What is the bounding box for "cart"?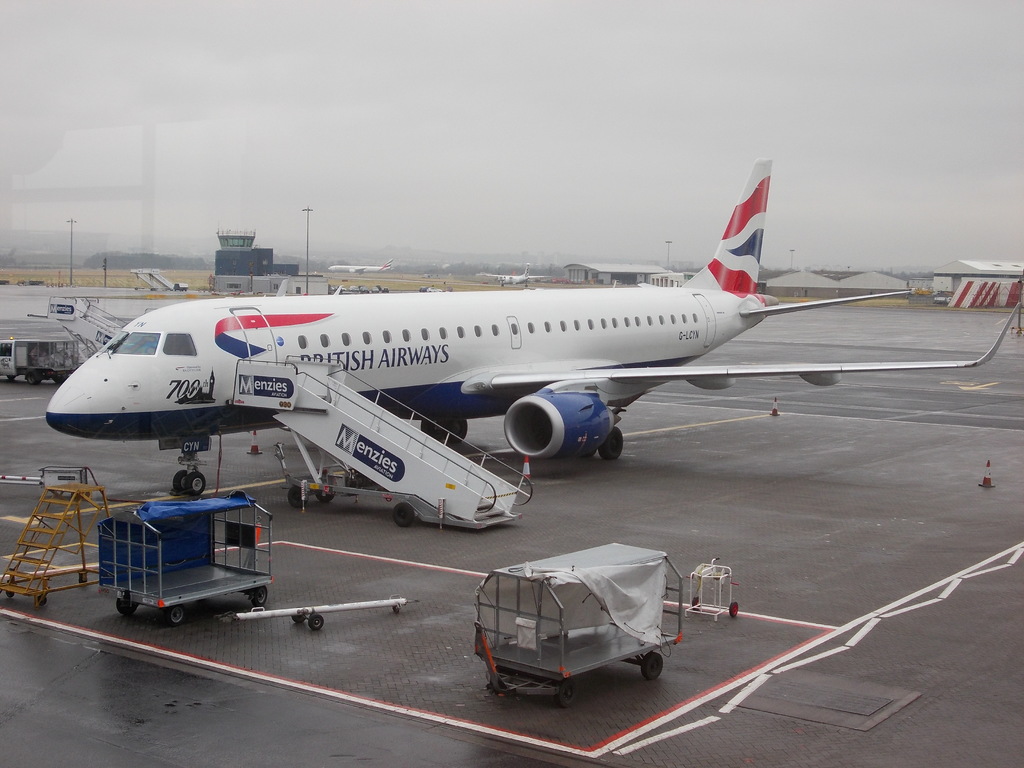
box=[13, 336, 87, 383].
